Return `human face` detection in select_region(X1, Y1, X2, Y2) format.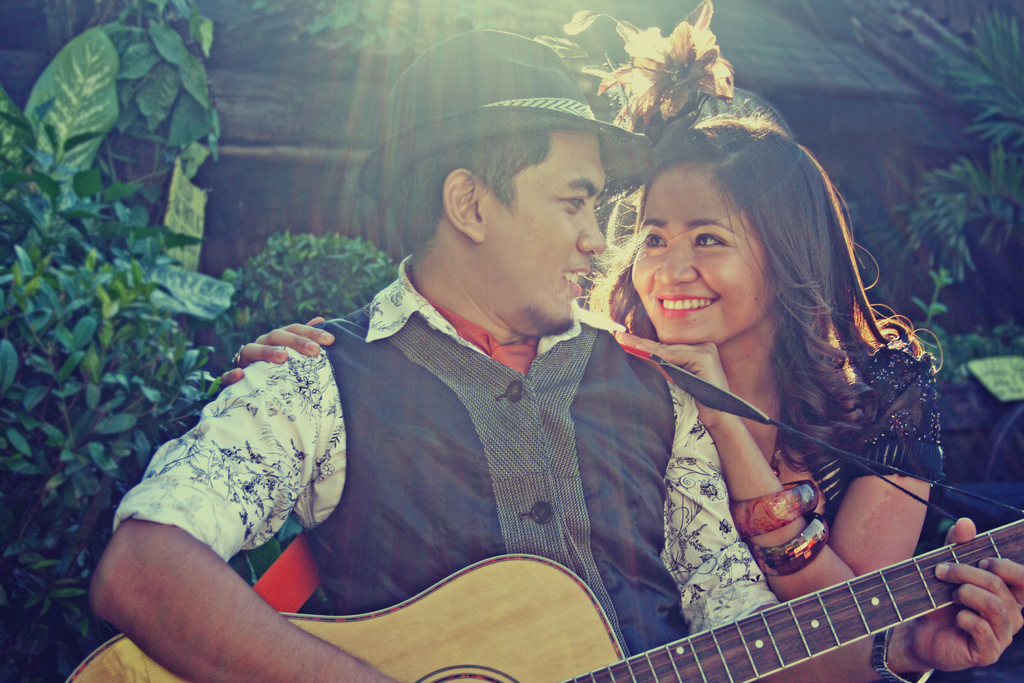
select_region(628, 156, 775, 343).
